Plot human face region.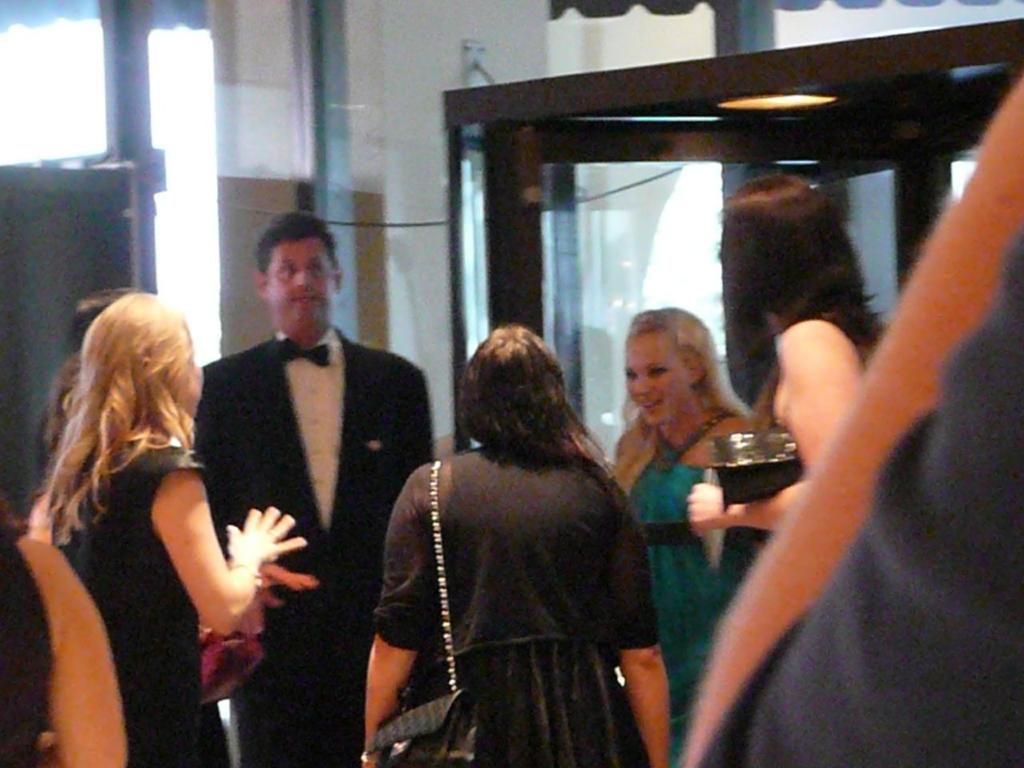
Plotted at <region>266, 238, 333, 326</region>.
